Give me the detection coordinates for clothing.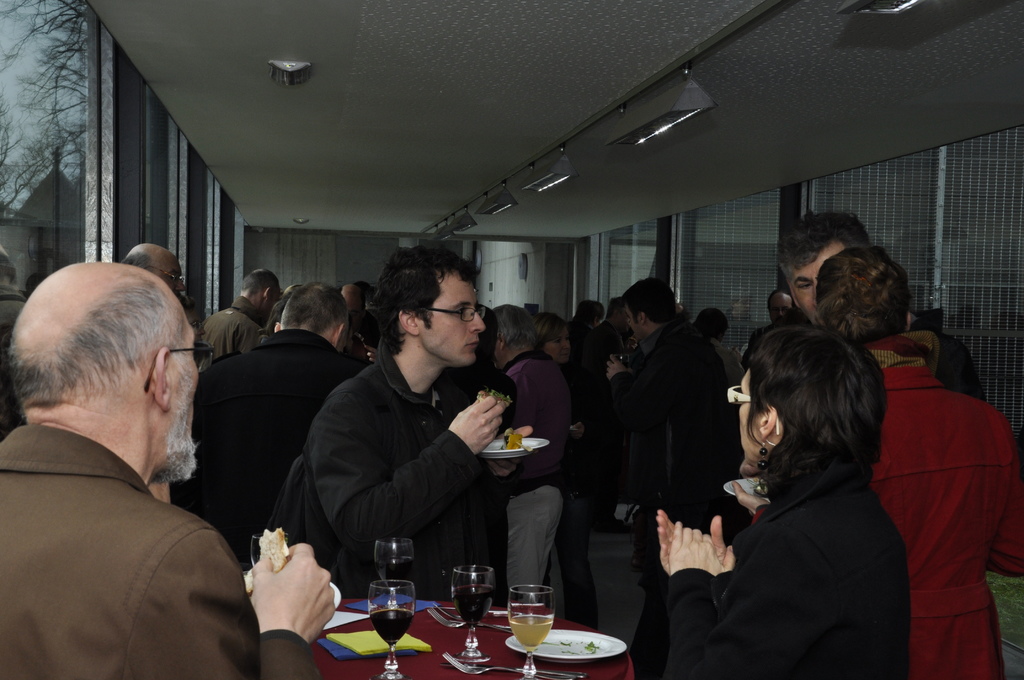
x1=0, y1=409, x2=314, y2=679.
